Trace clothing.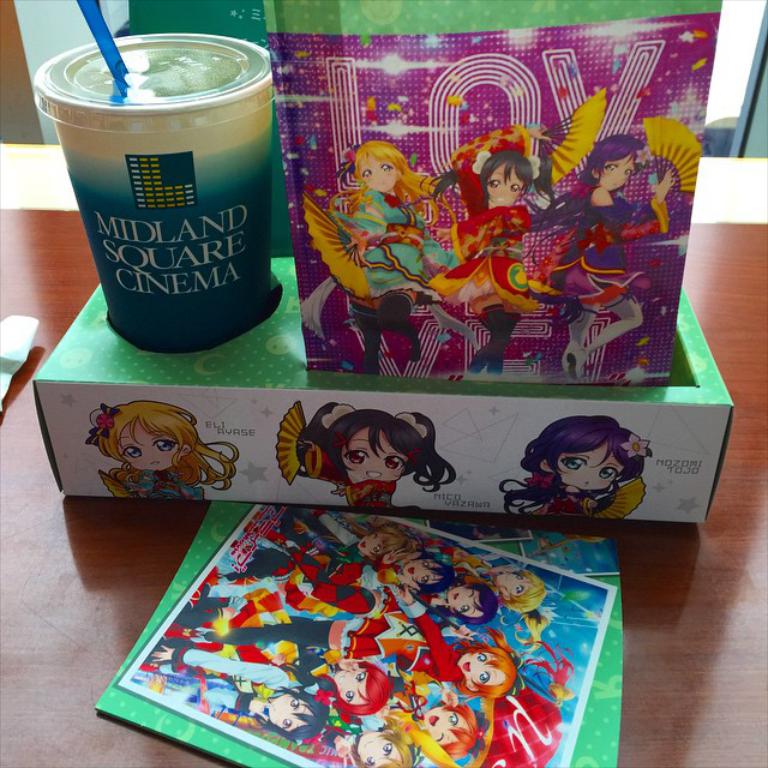
Traced to detection(330, 192, 457, 299).
